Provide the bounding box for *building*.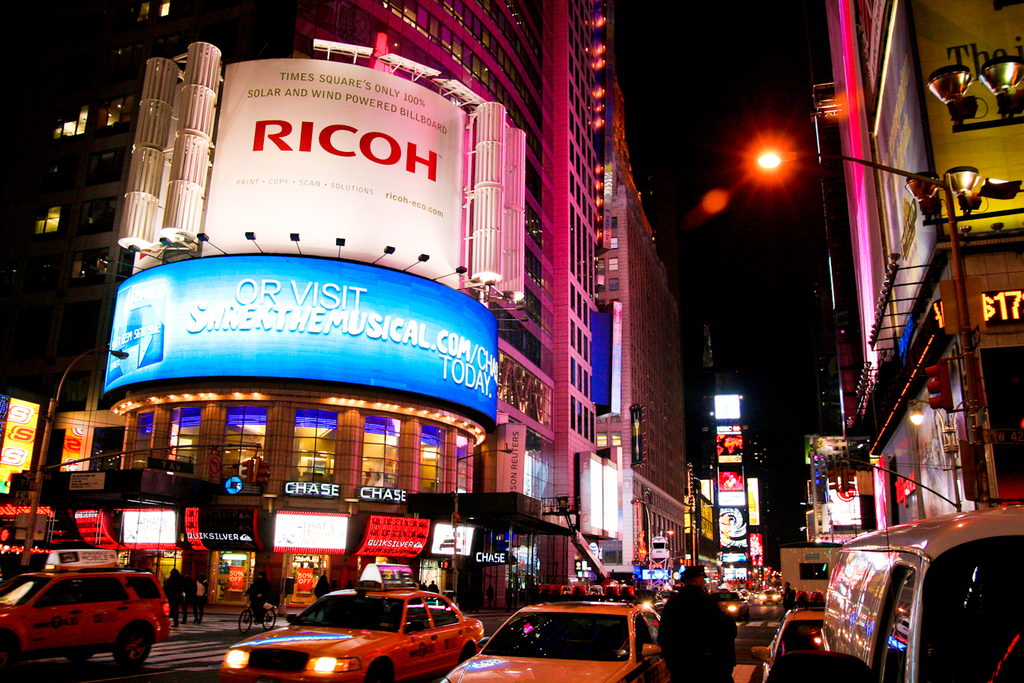
rect(689, 317, 766, 573).
